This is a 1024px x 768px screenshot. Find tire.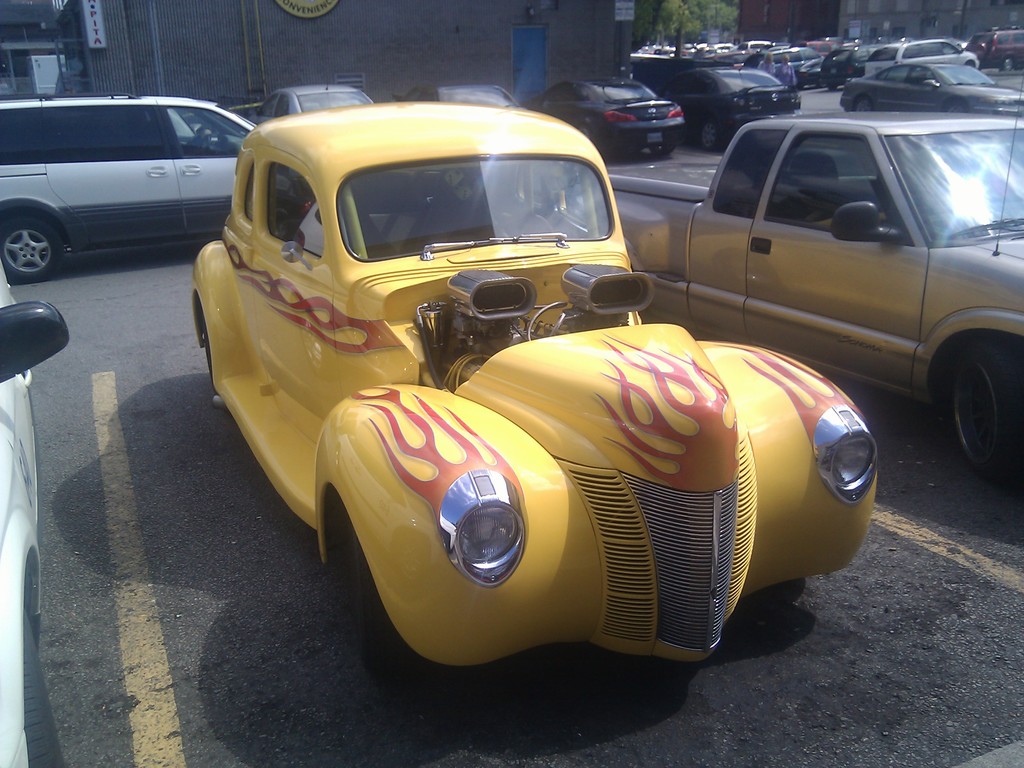
Bounding box: box(942, 104, 968, 114).
